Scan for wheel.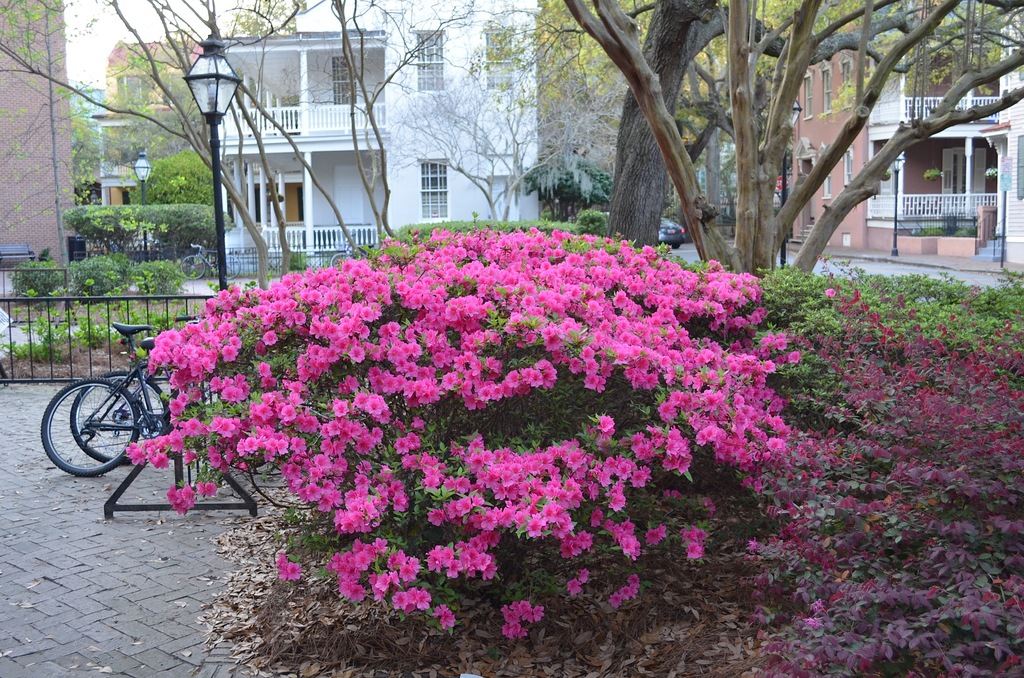
Scan result: BBox(41, 377, 140, 478).
